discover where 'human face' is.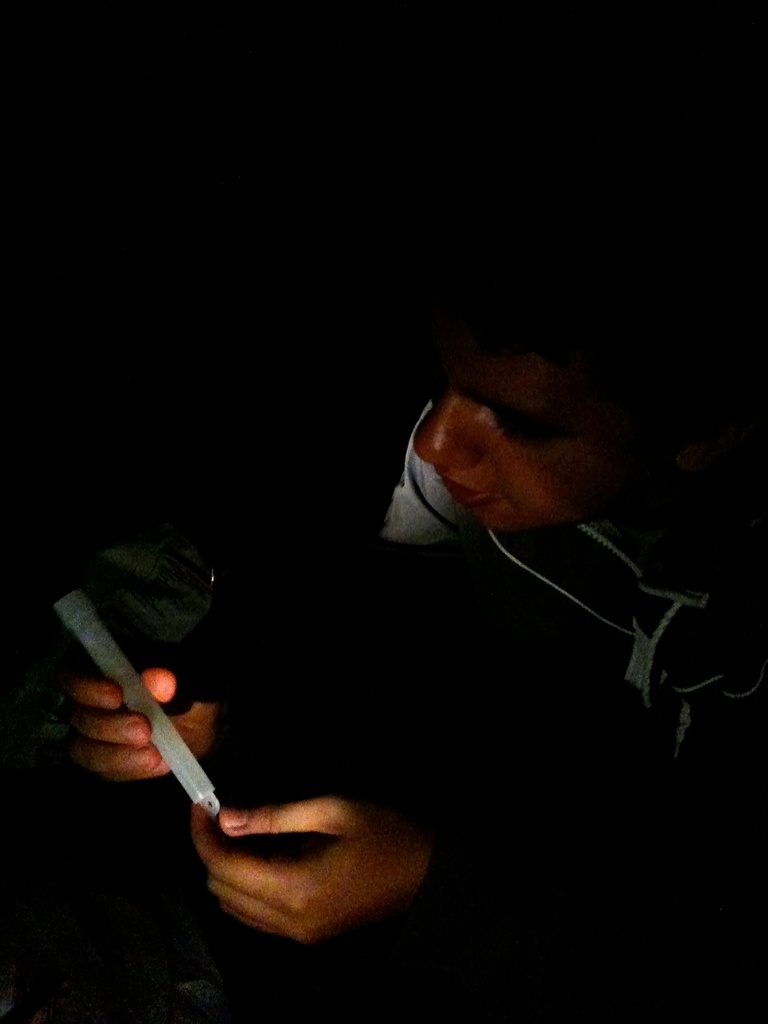
Discovered at pyautogui.locateOnScreen(412, 305, 676, 531).
